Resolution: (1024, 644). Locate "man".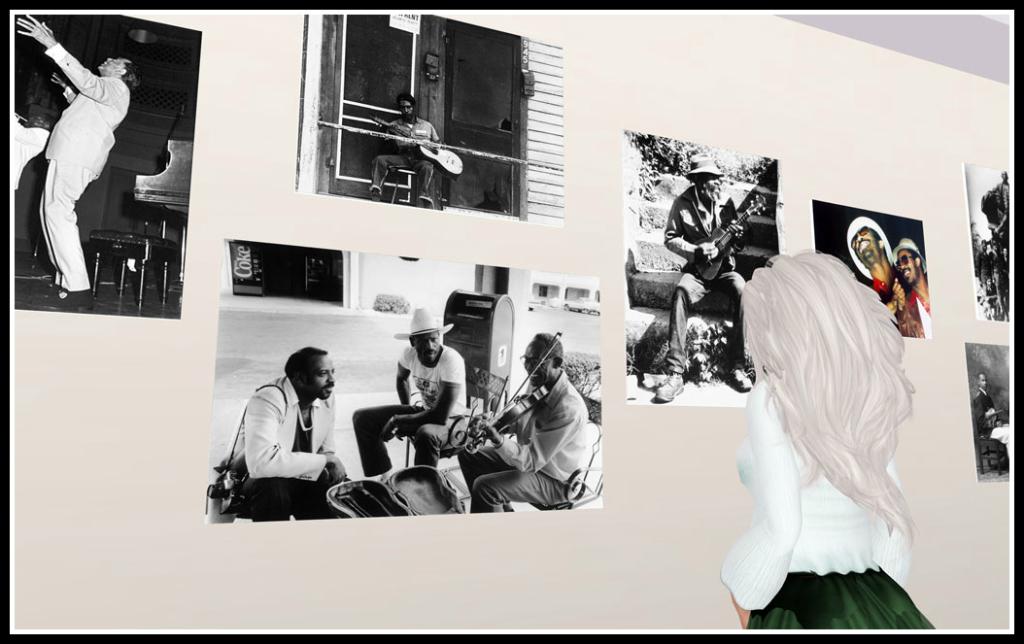
box=[453, 331, 594, 510].
